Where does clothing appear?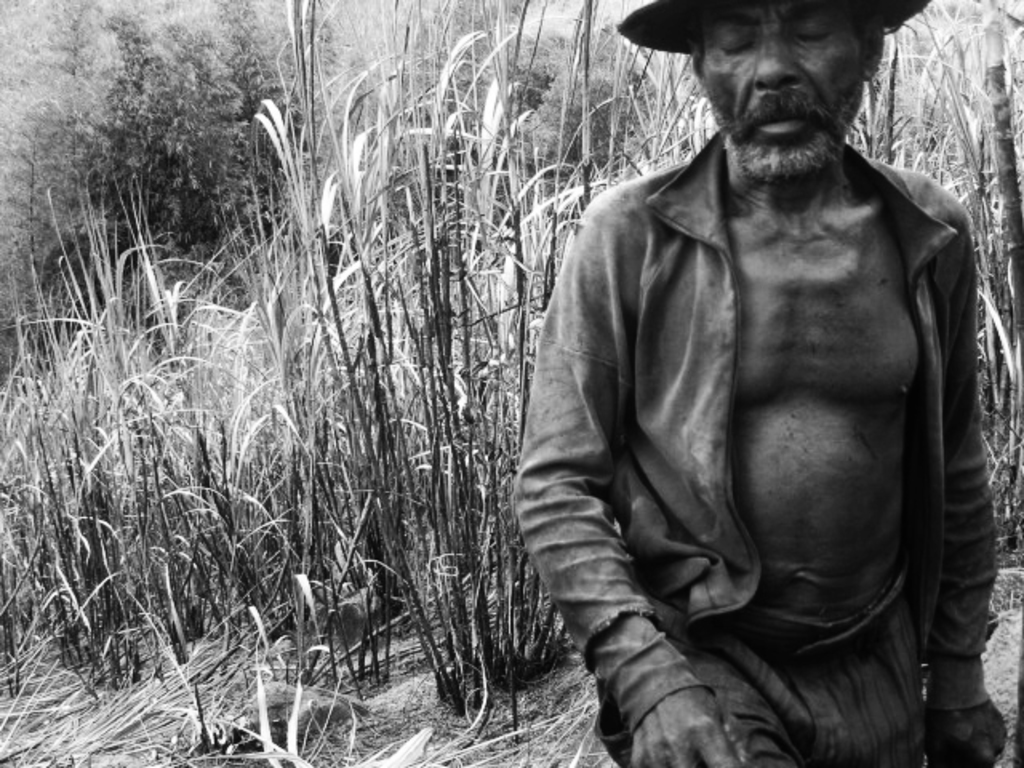
Appears at [left=512, top=130, right=995, bottom=766].
